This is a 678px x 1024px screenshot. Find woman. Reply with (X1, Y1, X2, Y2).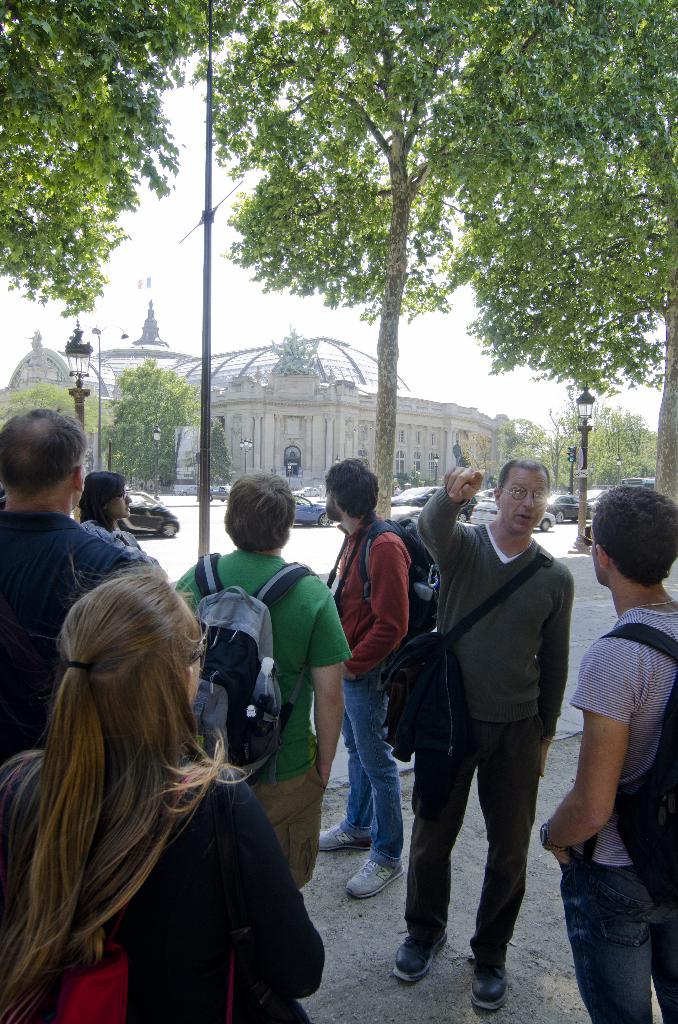
(18, 535, 255, 1023).
